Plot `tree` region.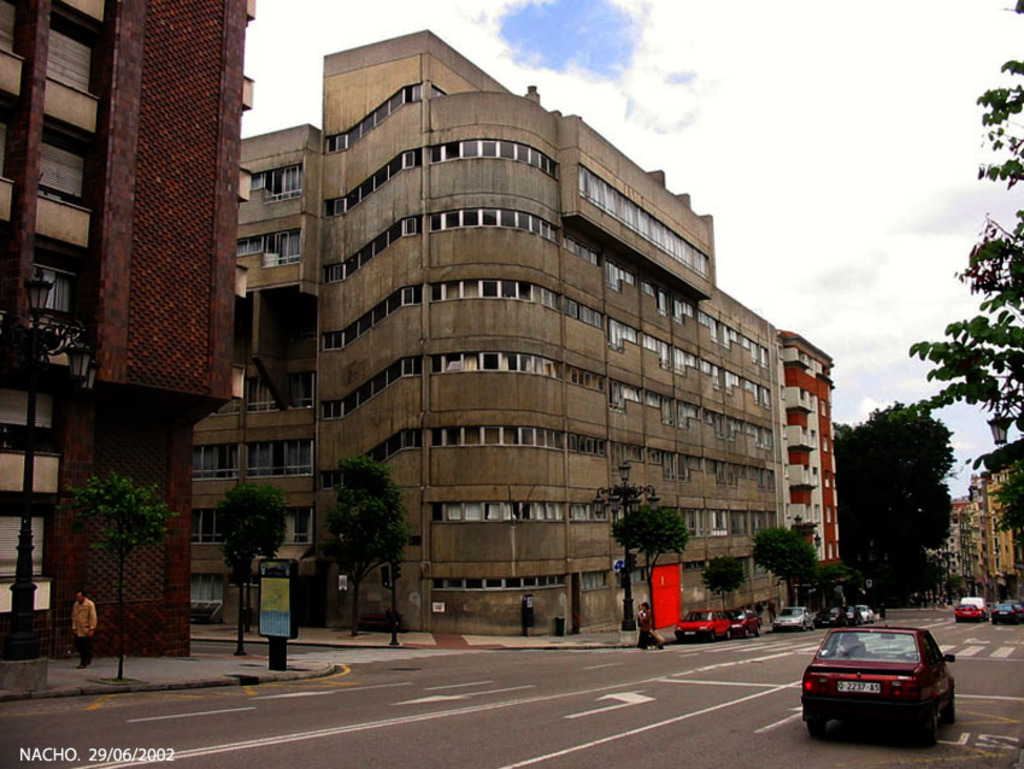
Plotted at {"left": 601, "top": 504, "right": 687, "bottom": 607}.
